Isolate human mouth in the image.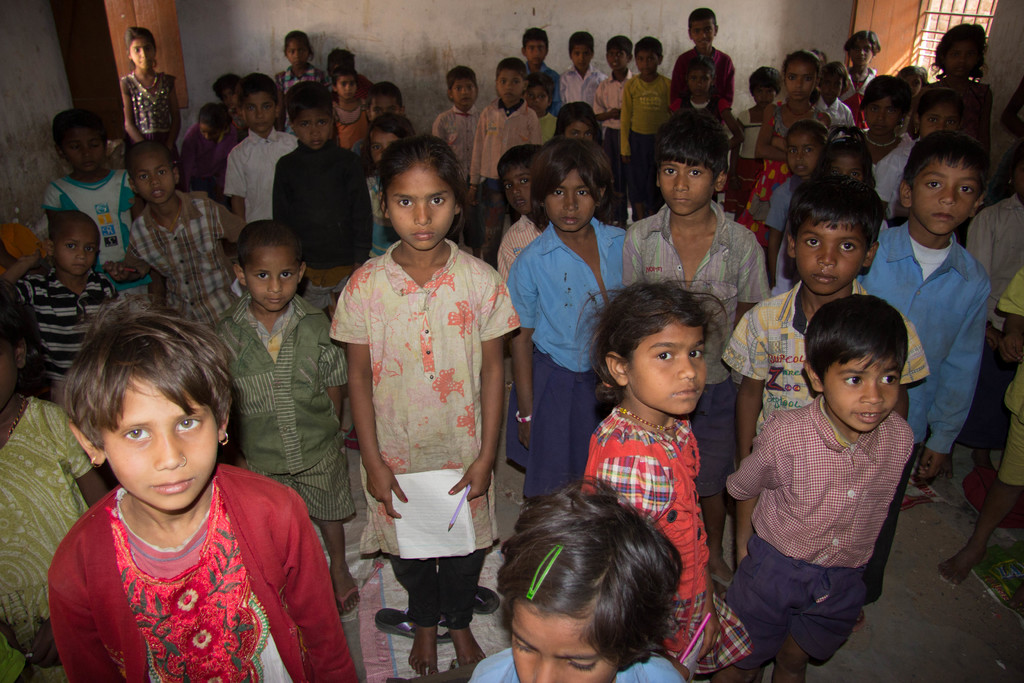
Isolated region: left=345, top=92, right=351, bottom=96.
